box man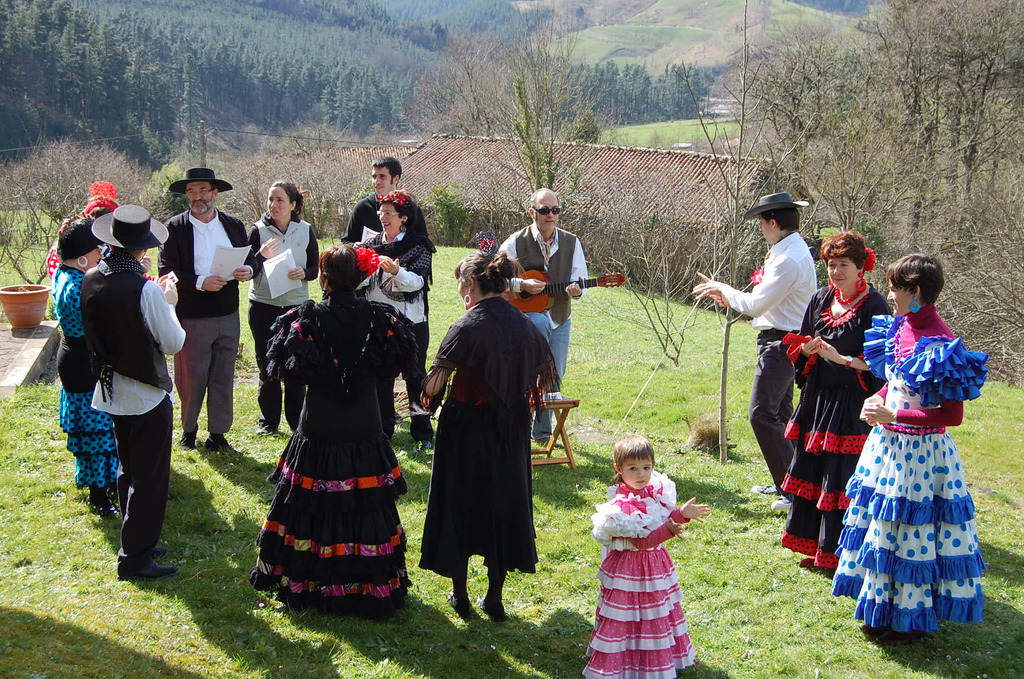
bbox=[92, 204, 186, 584]
